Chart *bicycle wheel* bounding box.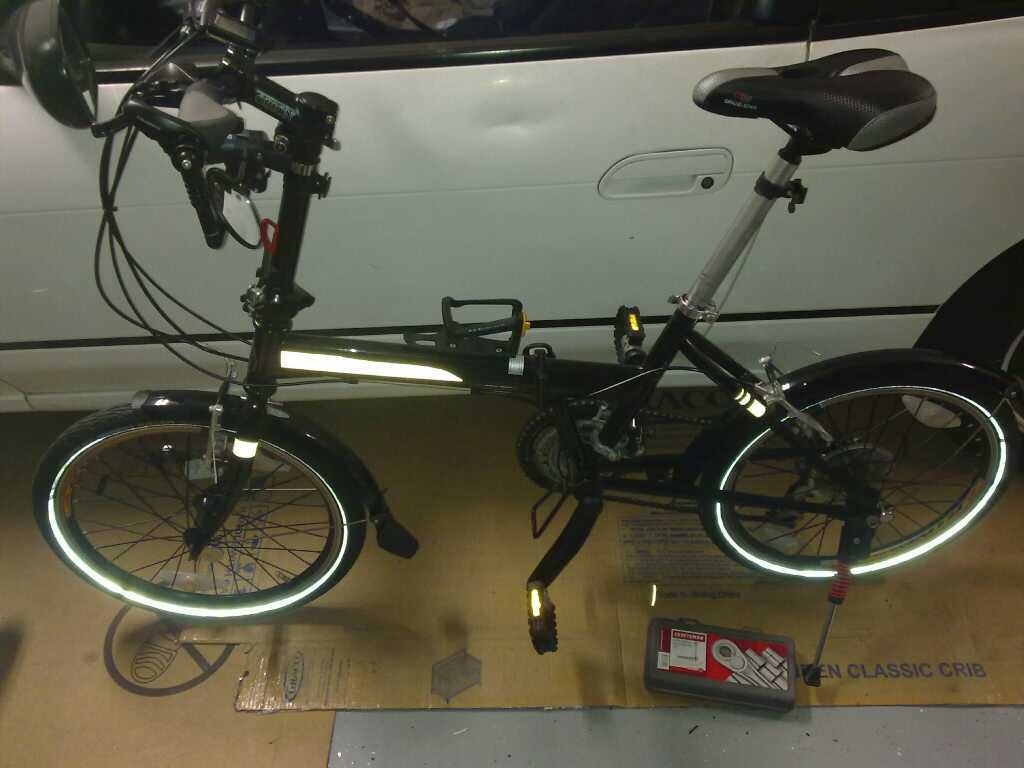
Charted: 35, 394, 382, 649.
